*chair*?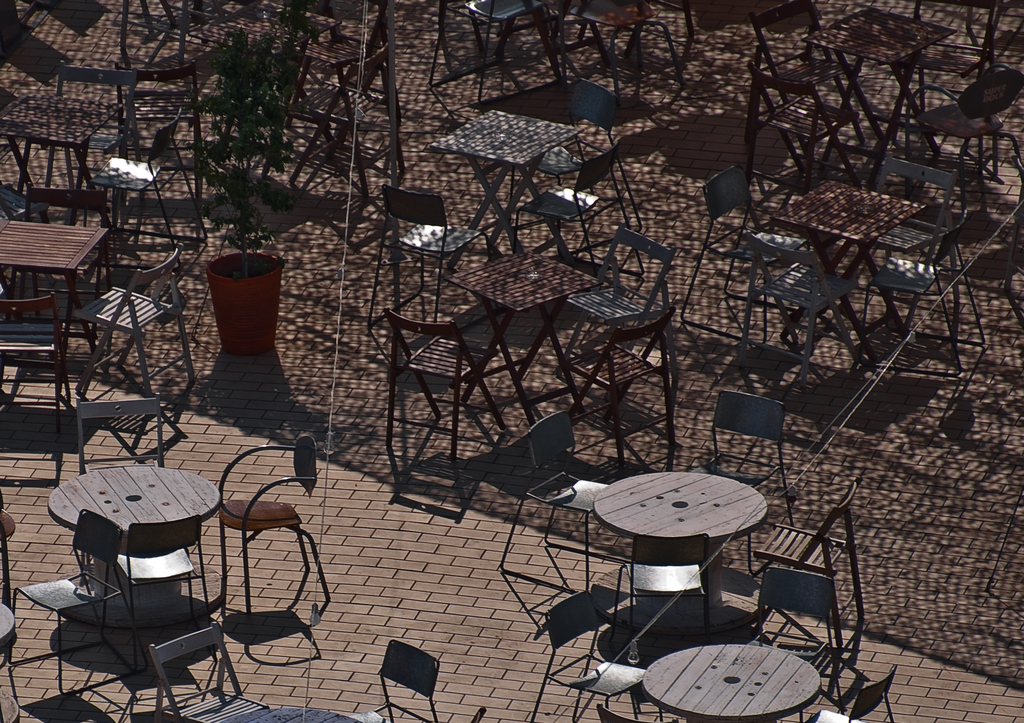
5 501 125 700
